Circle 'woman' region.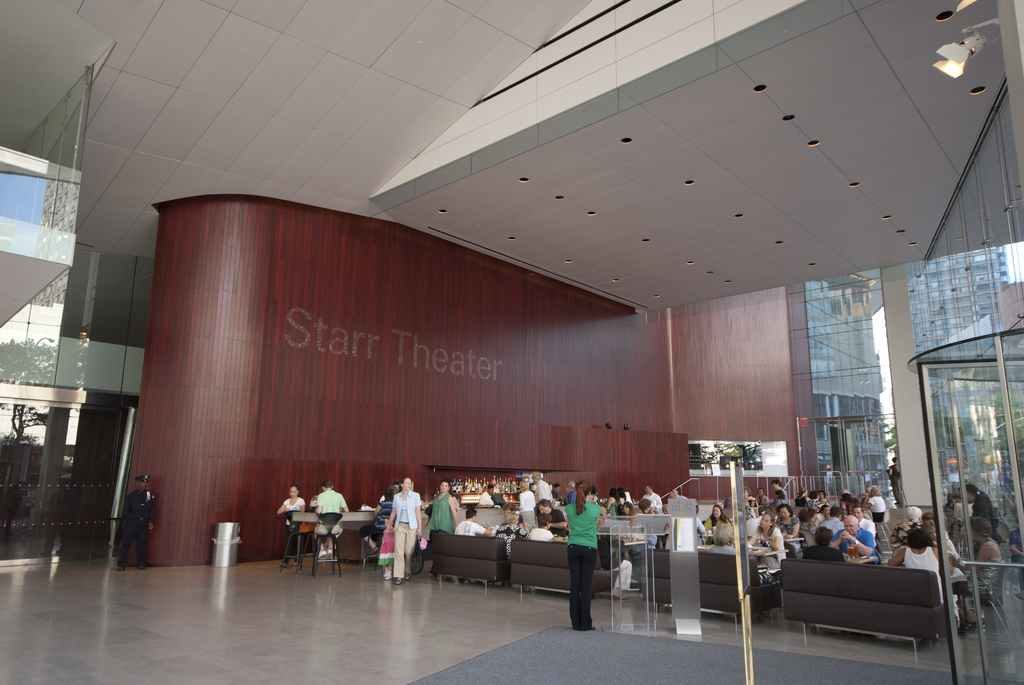
Region: left=569, top=480, right=603, bottom=634.
